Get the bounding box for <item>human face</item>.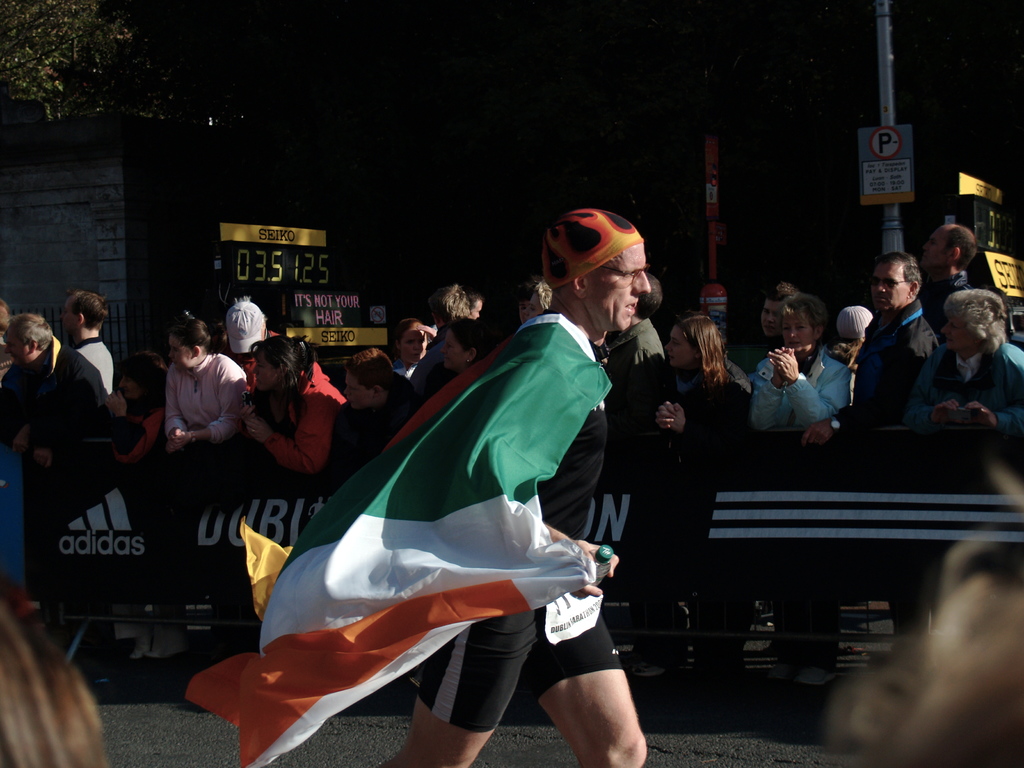
detection(758, 301, 780, 343).
